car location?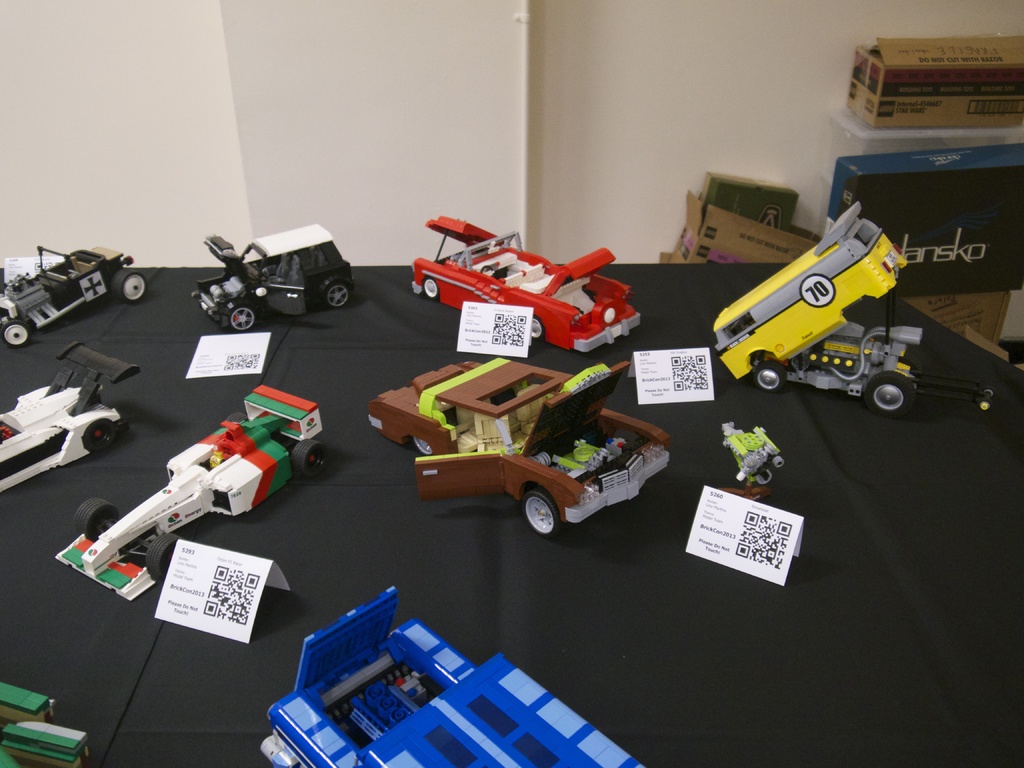
pyautogui.locateOnScreen(190, 222, 354, 331)
